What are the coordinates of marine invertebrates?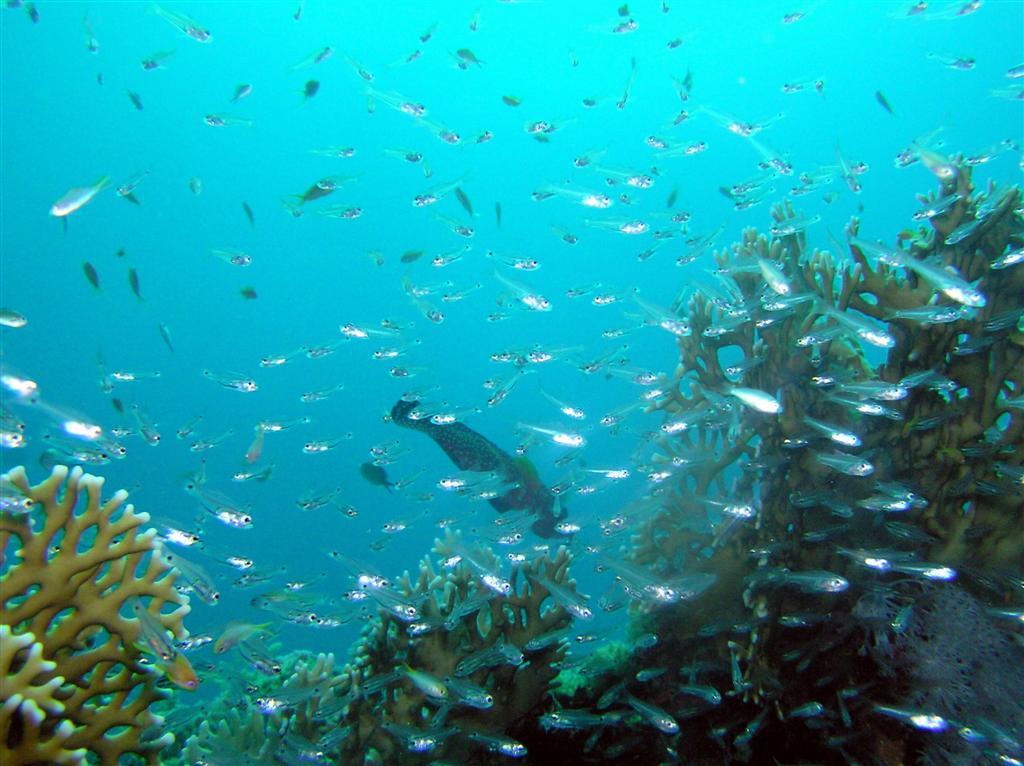
bbox=[728, 645, 741, 699].
